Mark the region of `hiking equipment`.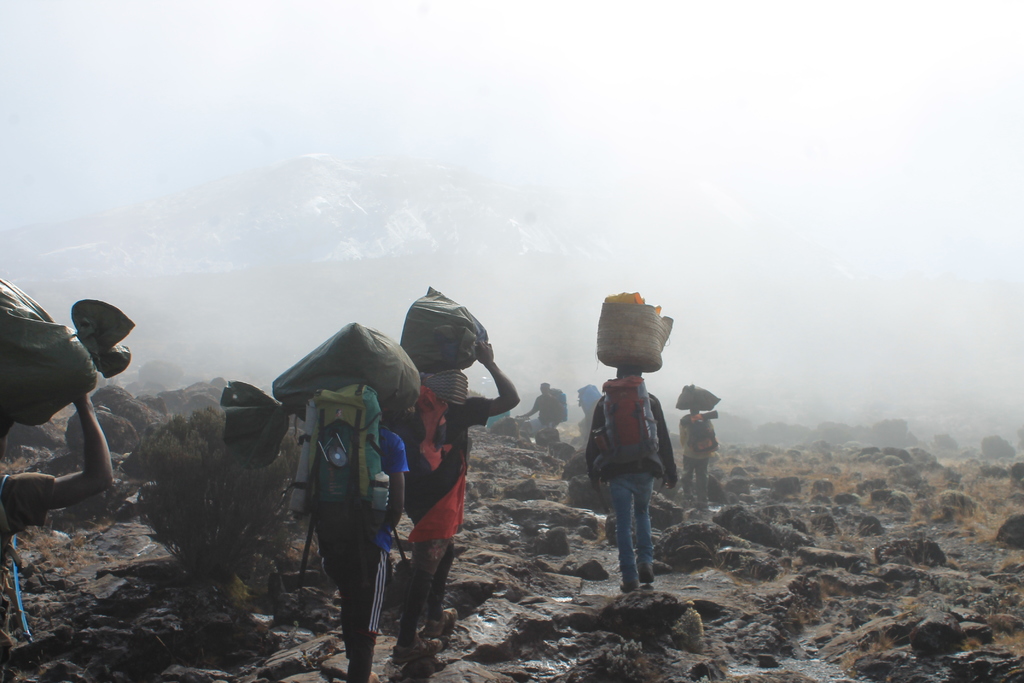
Region: 678,409,720,463.
